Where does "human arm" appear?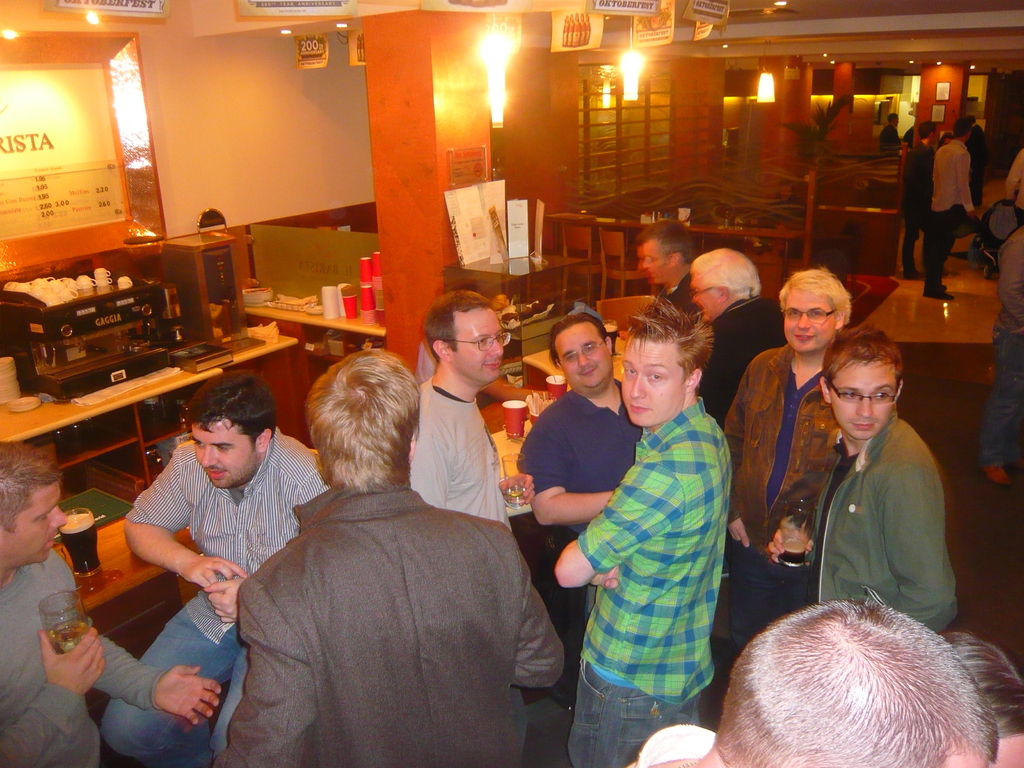
Appears at {"x1": 493, "y1": 474, "x2": 542, "y2": 508}.
